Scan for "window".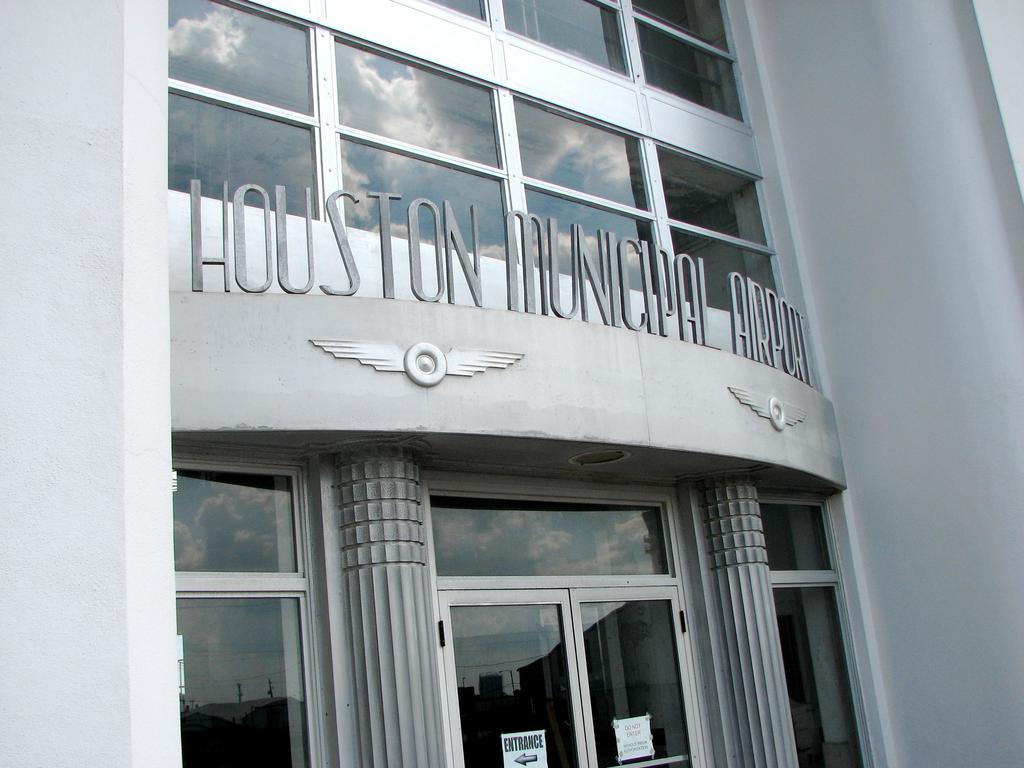
Scan result: {"x1": 420, "y1": 454, "x2": 716, "y2": 767}.
